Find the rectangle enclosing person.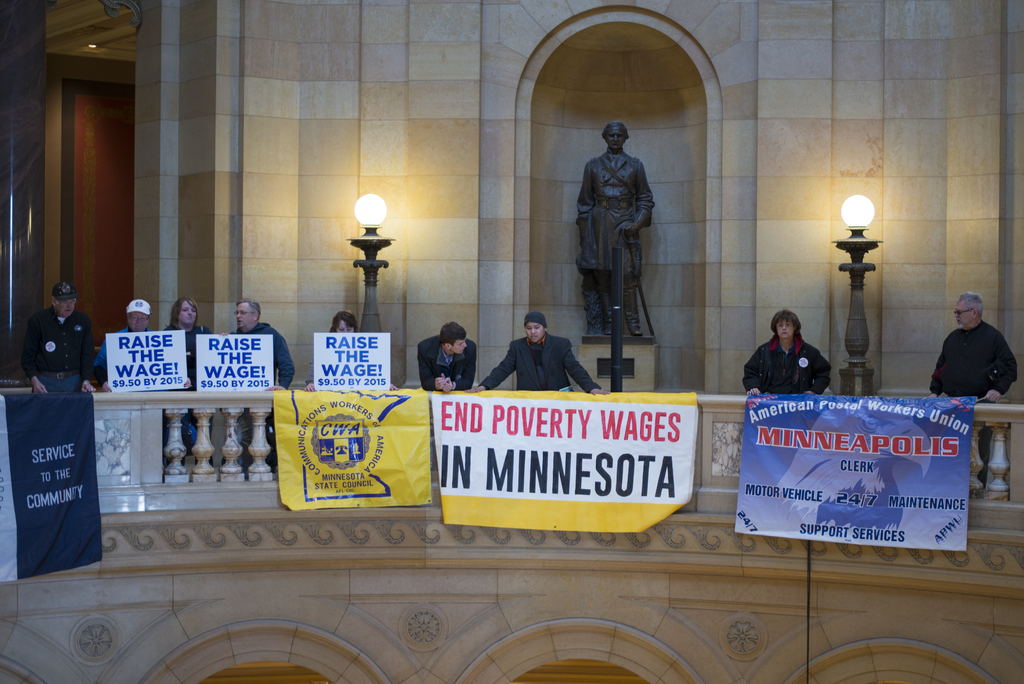
{"left": 741, "top": 310, "right": 831, "bottom": 397}.
